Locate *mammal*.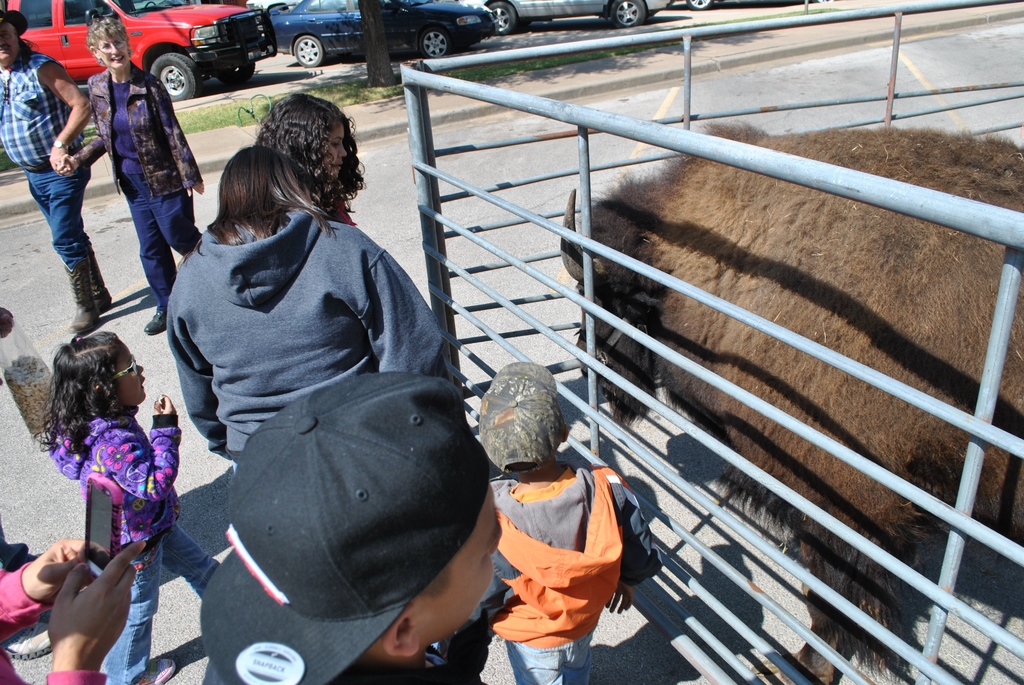
Bounding box: x1=0, y1=6, x2=99, y2=325.
